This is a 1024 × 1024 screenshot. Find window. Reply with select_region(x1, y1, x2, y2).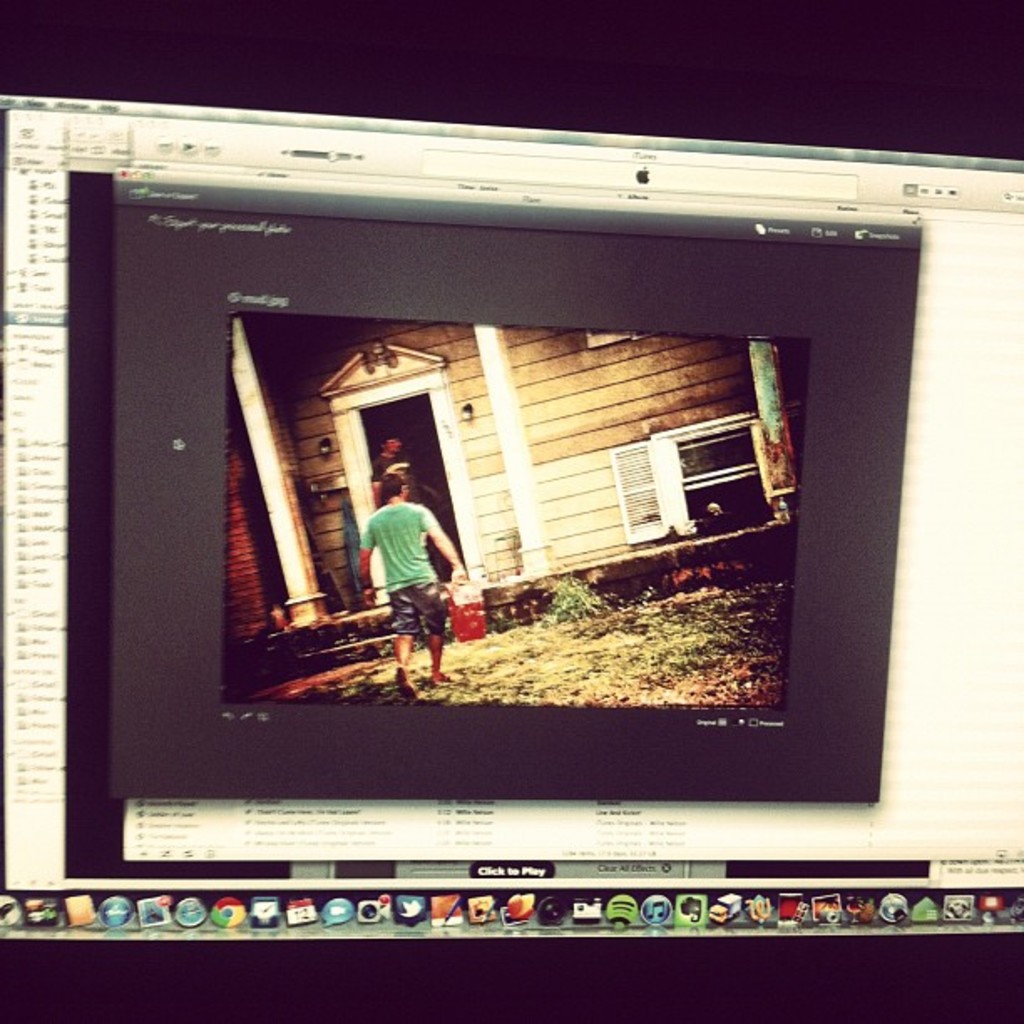
select_region(612, 408, 780, 549).
